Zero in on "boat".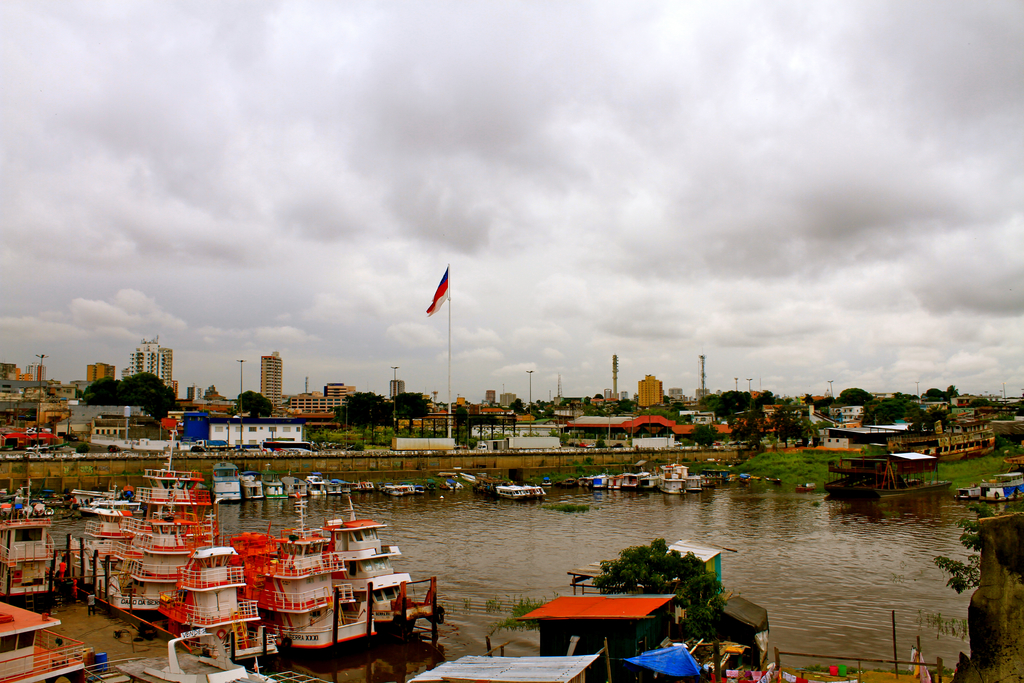
Zeroed in: detection(319, 500, 450, 632).
